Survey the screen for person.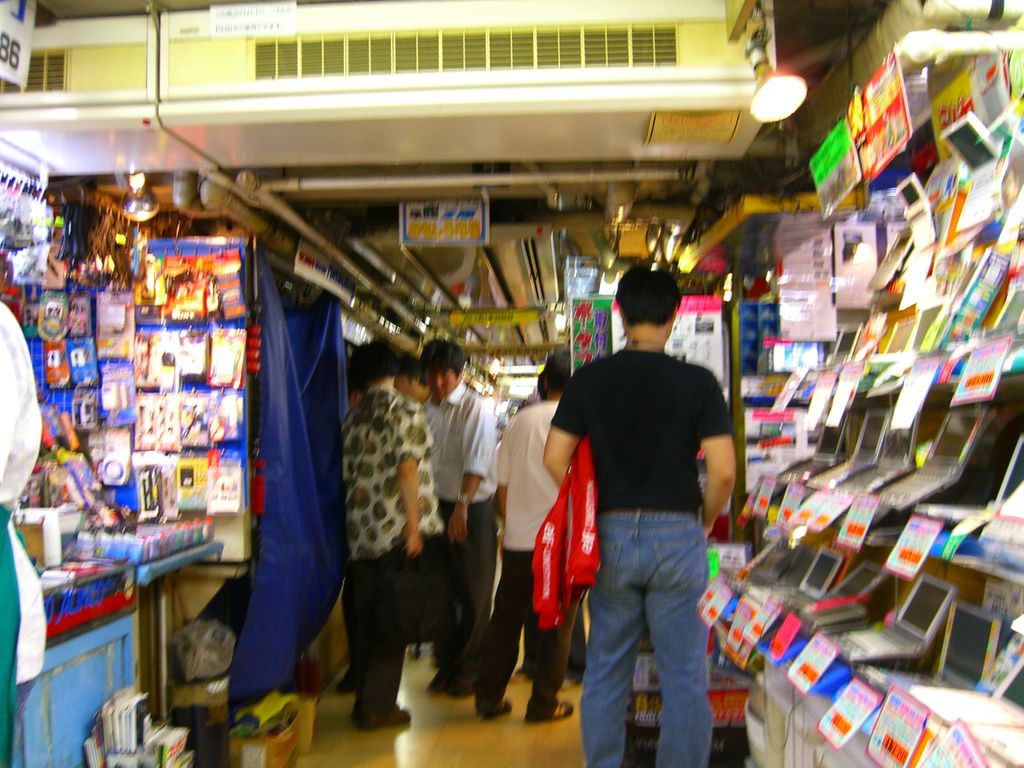
Survey found: [x1=540, y1=264, x2=746, y2=767].
